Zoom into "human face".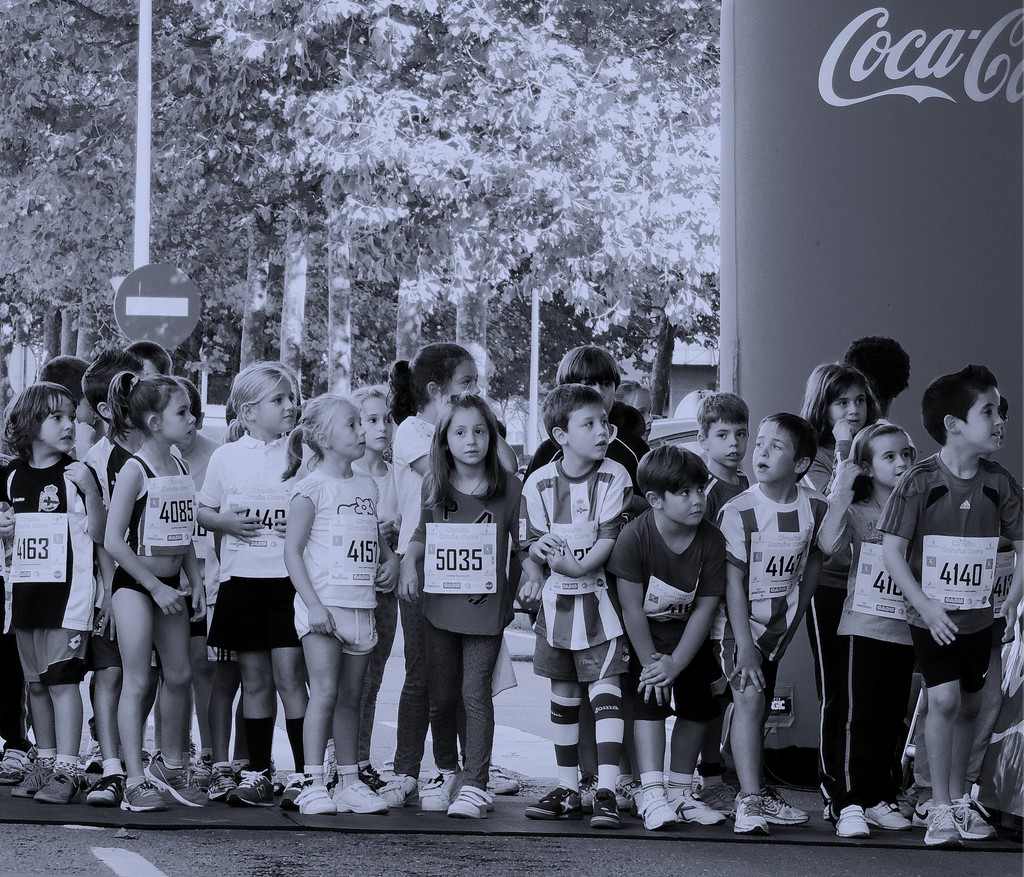
Zoom target: select_region(329, 402, 365, 458).
